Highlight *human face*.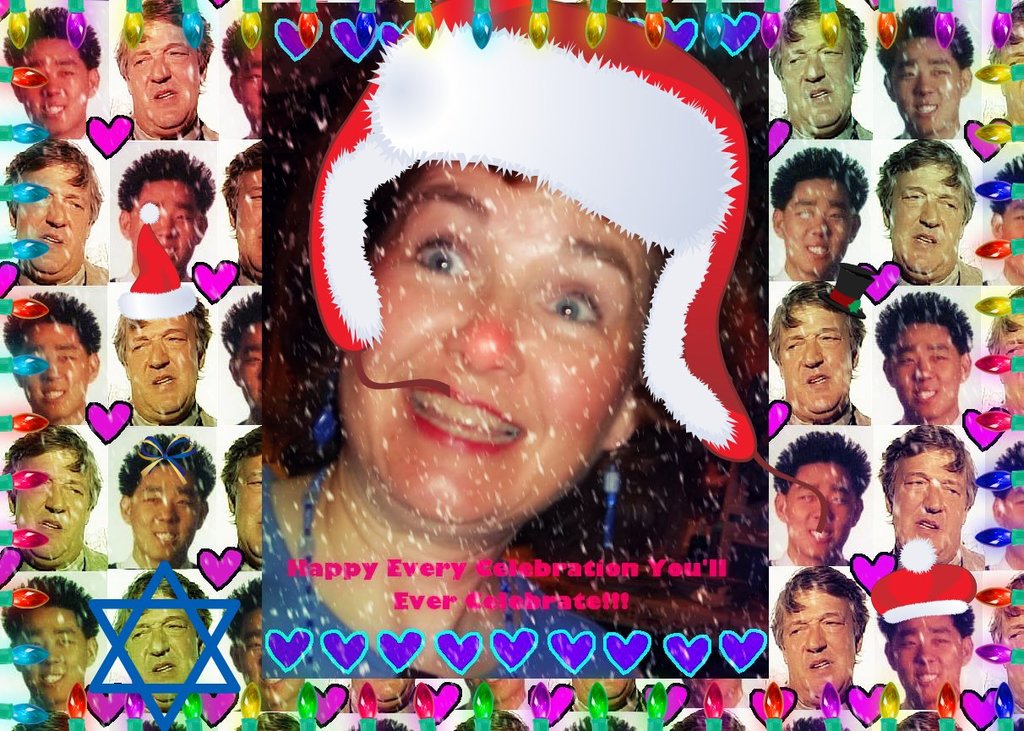
Highlighted region: bbox=[684, 677, 740, 698].
